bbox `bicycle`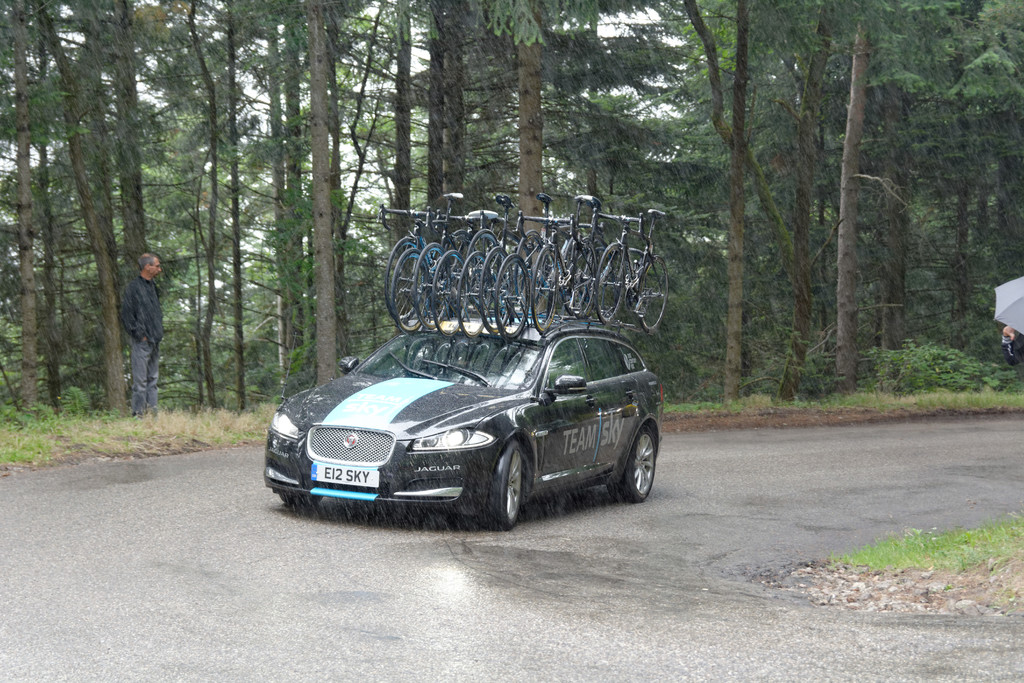
(379,200,467,331)
